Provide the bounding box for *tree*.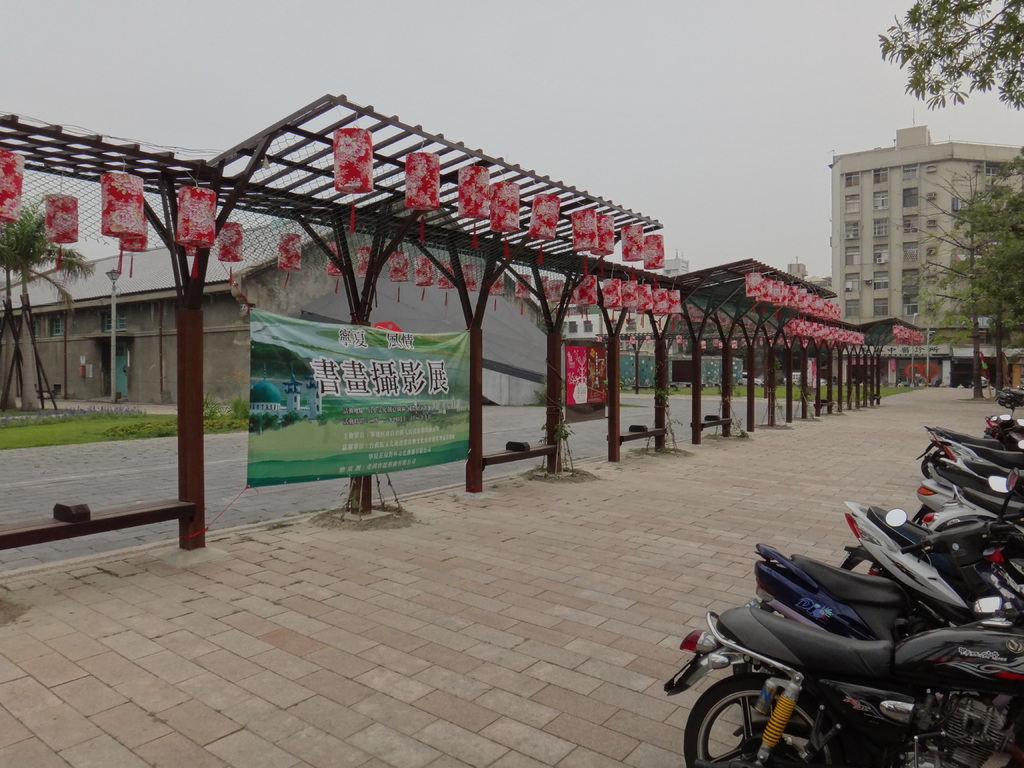
x1=968 y1=142 x2=1023 y2=385.
